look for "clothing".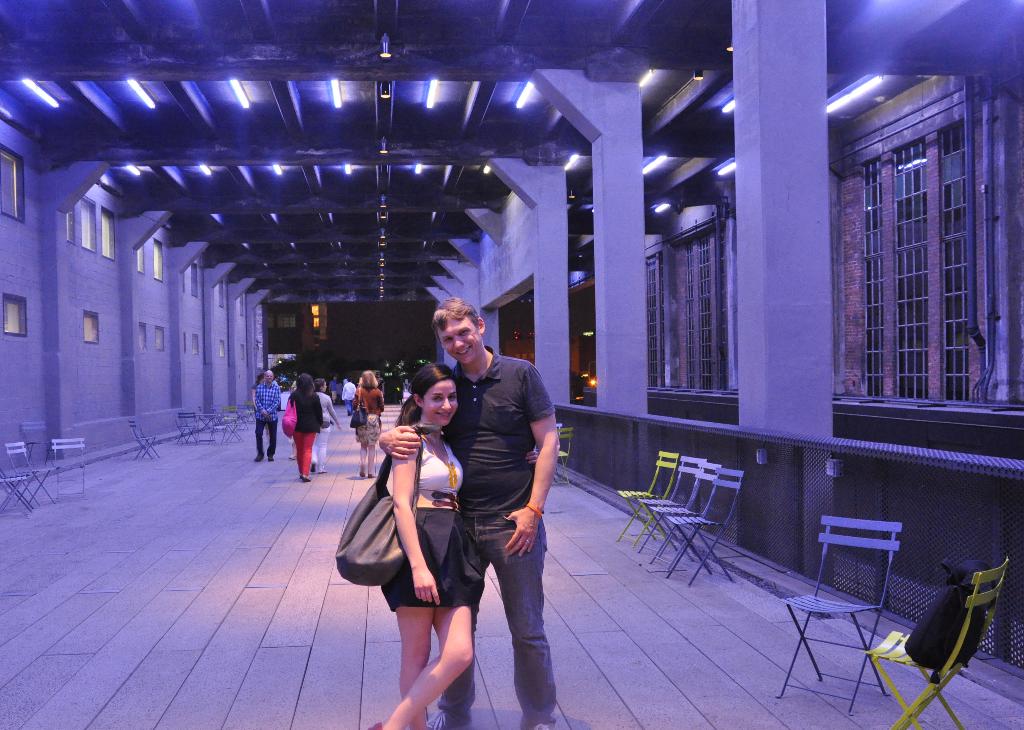
Found: bbox(329, 378, 340, 404).
